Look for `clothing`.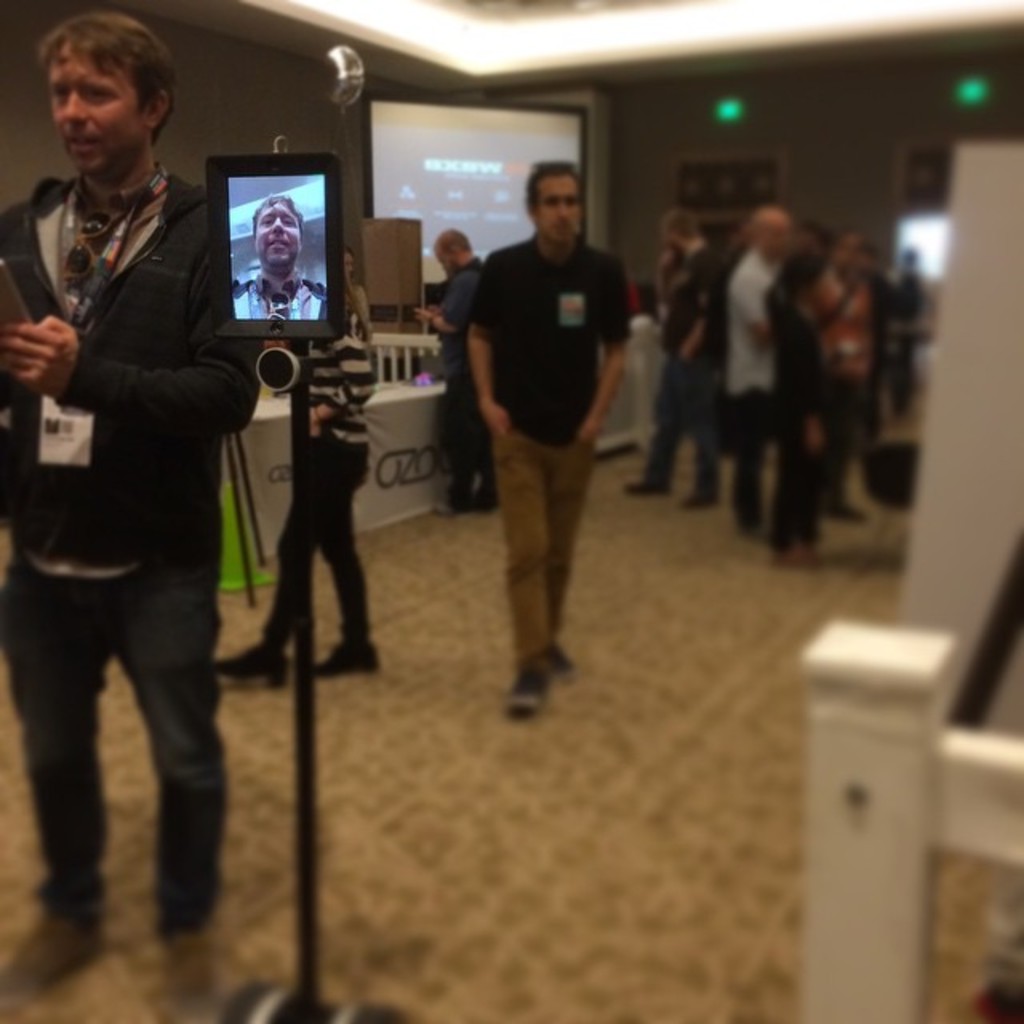
Found: l=435, t=256, r=501, b=504.
